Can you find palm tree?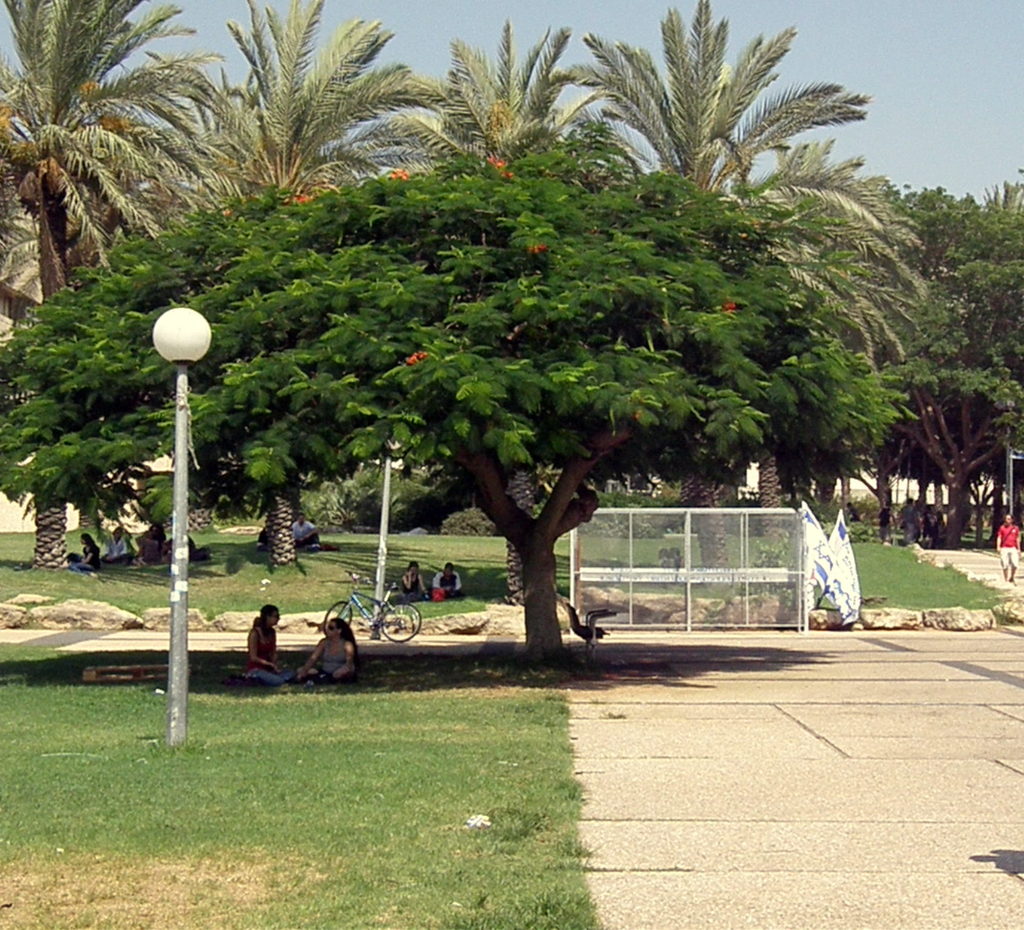
Yes, bounding box: (left=578, top=46, right=828, bottom=502).
